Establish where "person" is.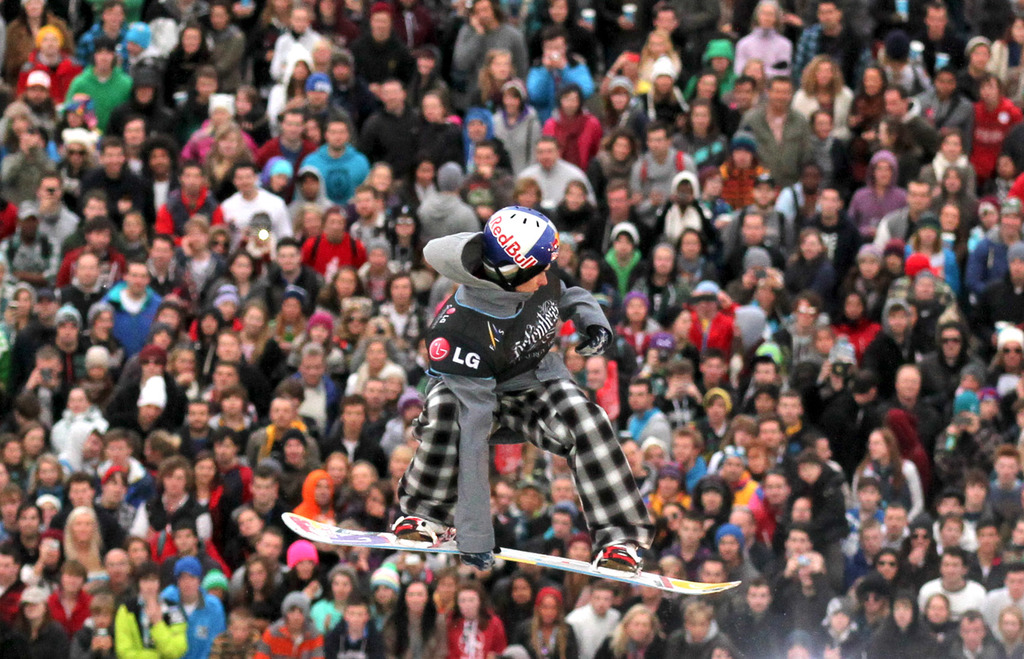
Established at (left=362, top=77, right=424, bottom=175).
